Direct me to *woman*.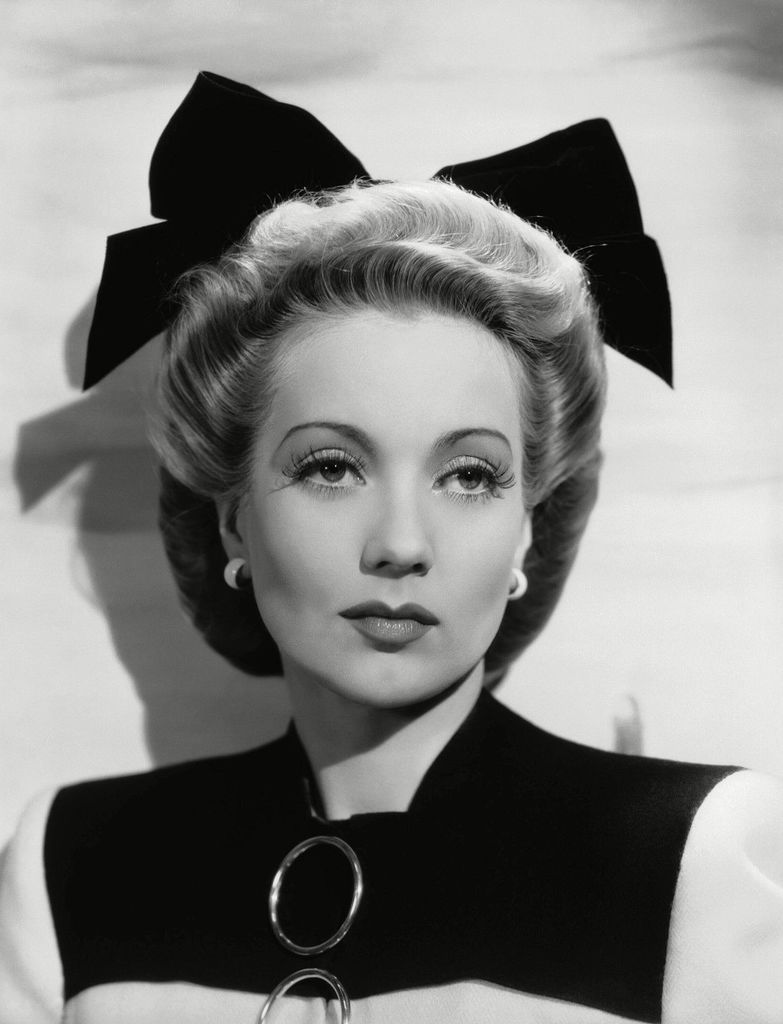
Direction: 0:67:782:1019.
